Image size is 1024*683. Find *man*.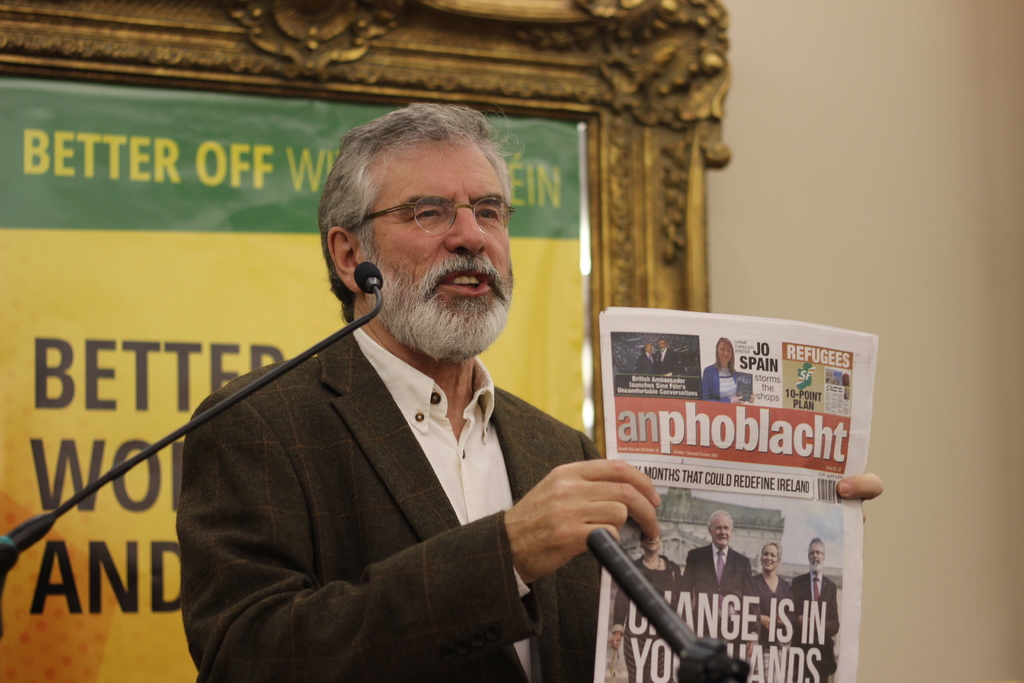
{"left": 177, "top": 101, "right": 881, "bottom": 682}.
